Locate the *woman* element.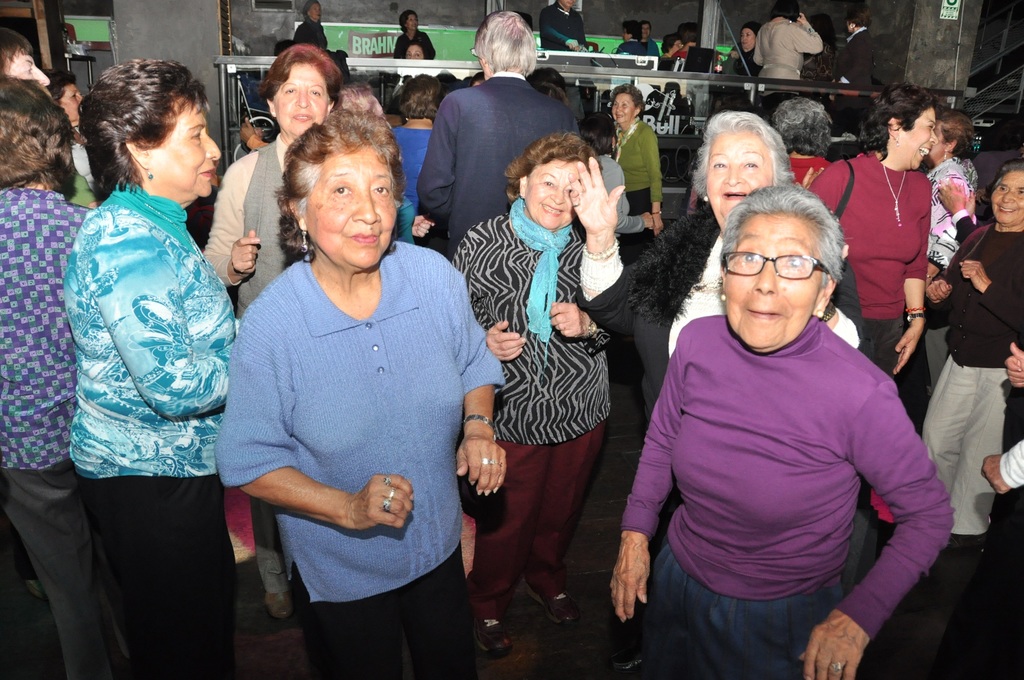
Element bbox: [x1=294, y1=0, x2=329, y2=50].
